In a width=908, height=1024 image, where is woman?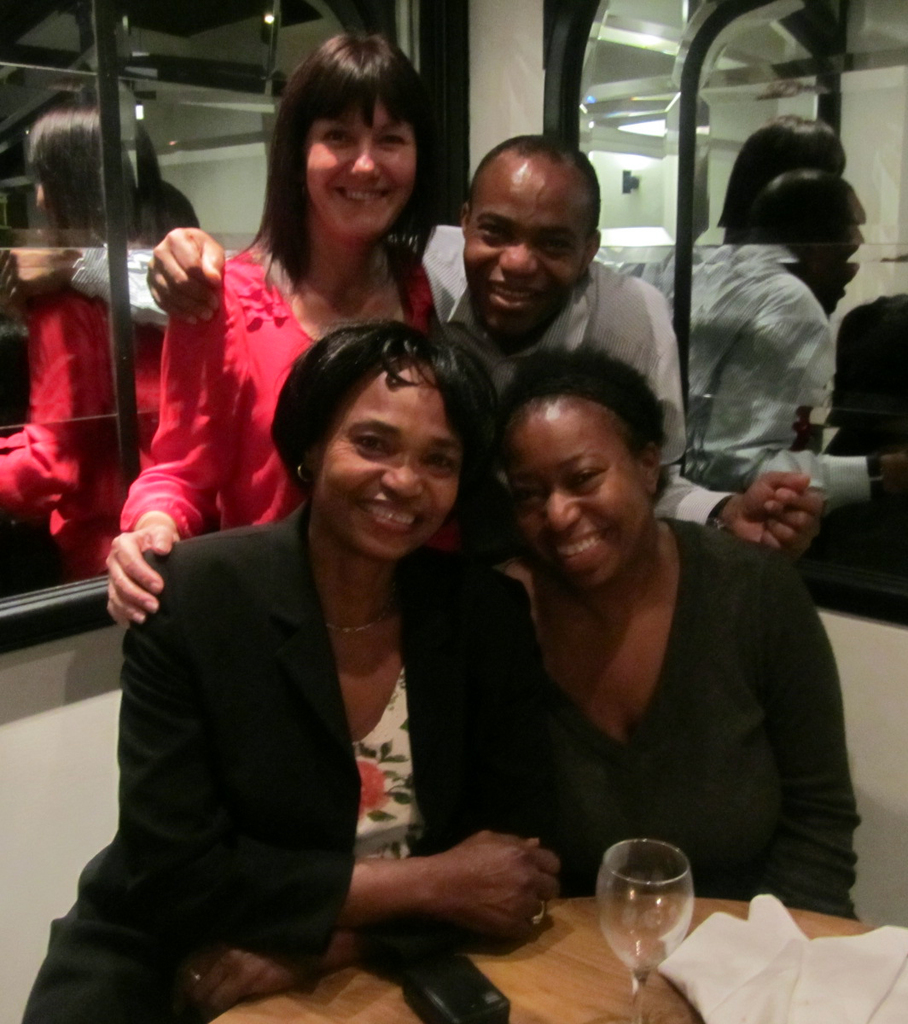
rect(22, 319, 584, 1023).
